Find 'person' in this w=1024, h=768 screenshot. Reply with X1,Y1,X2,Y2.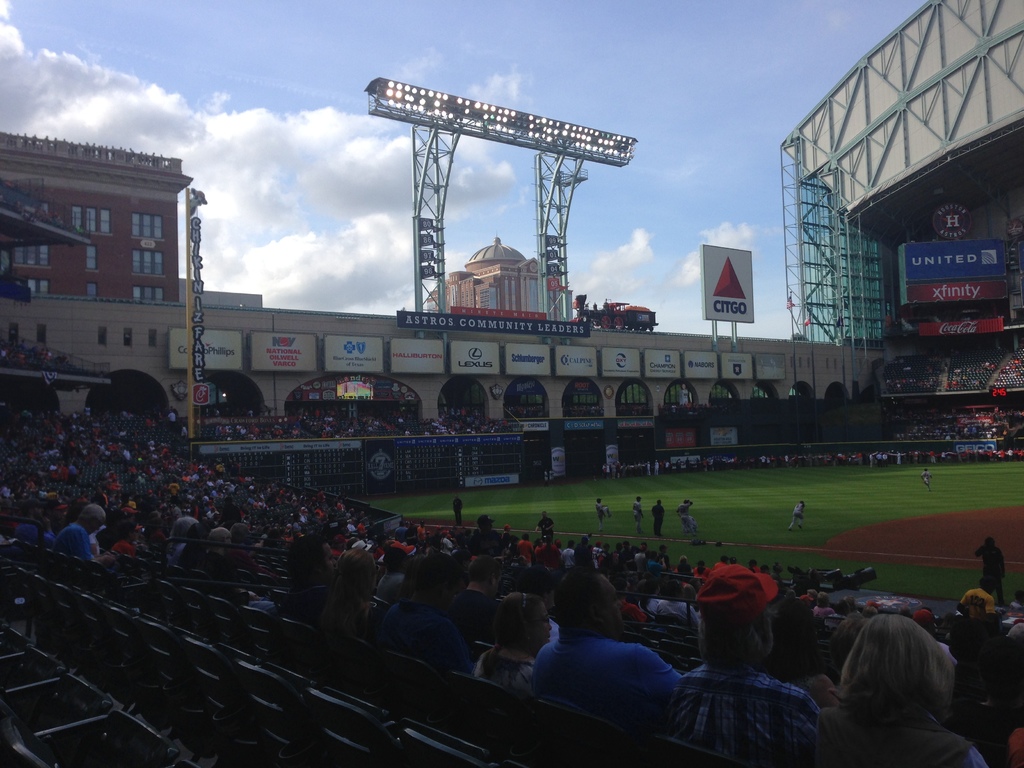
678,500,698,538.
